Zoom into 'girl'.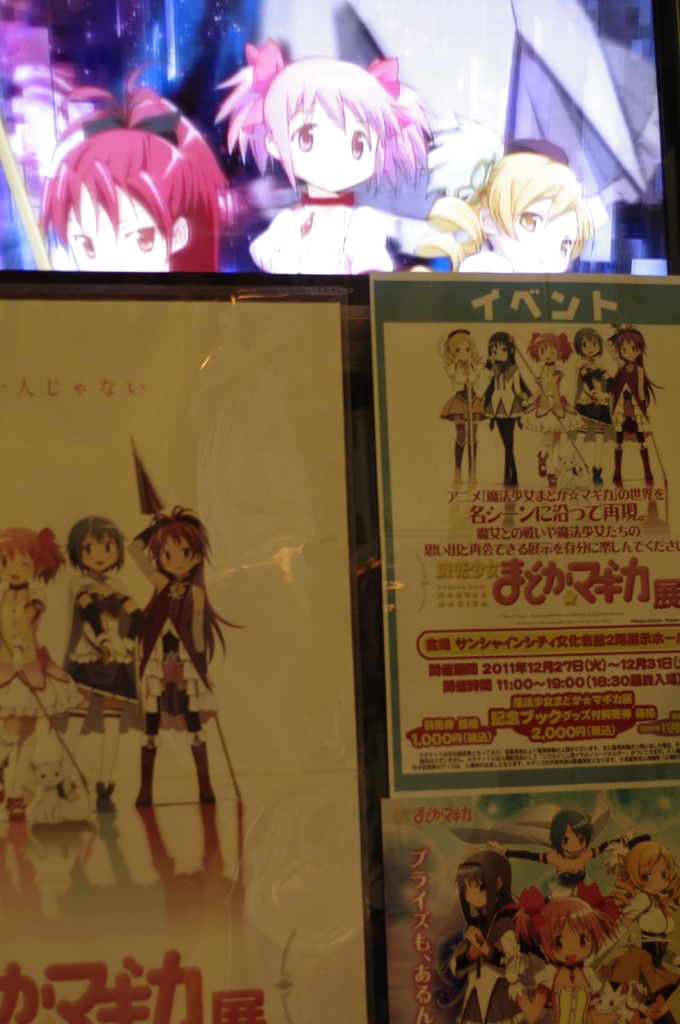
Zoom target: bbox(617, 843, 671, 960).
